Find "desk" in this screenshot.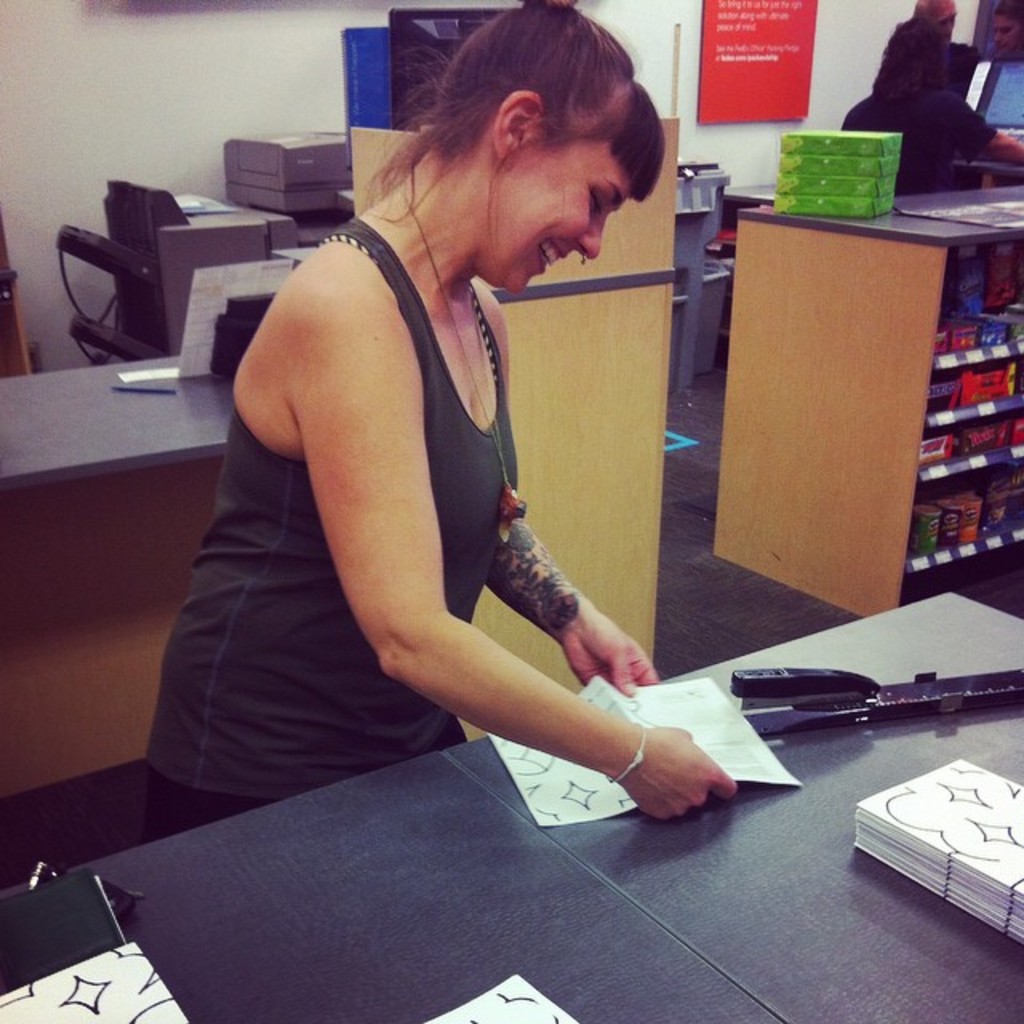
The bounding box for "desk" is [710,181,1022,621].
